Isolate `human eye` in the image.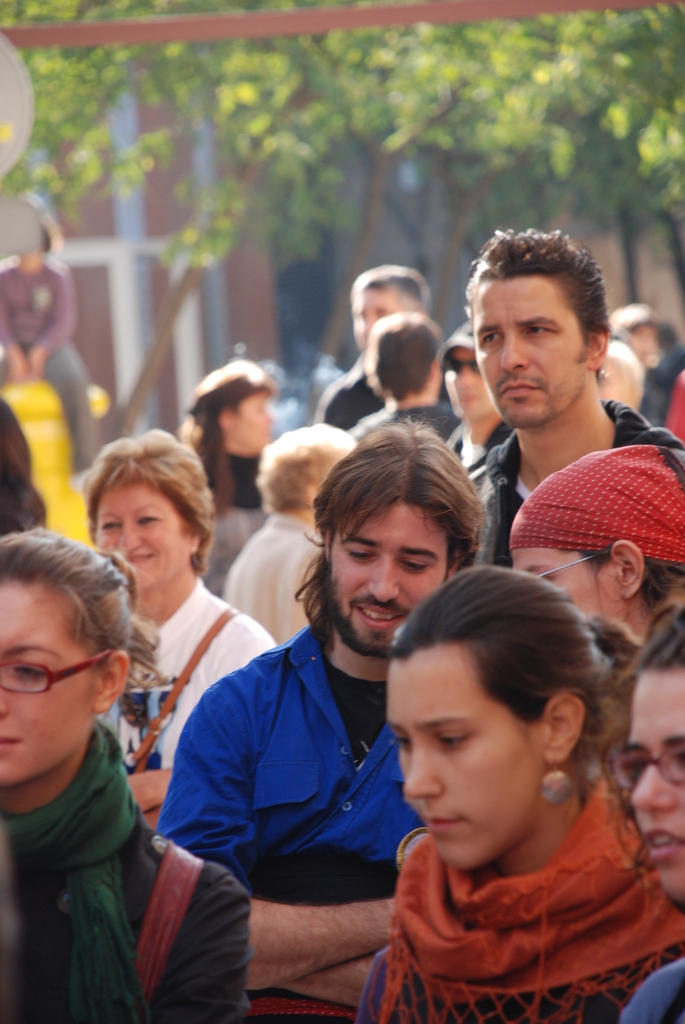
Isolated region: {"x1": 525, "y1": 323, "x2": 558, "y2": 339}.
